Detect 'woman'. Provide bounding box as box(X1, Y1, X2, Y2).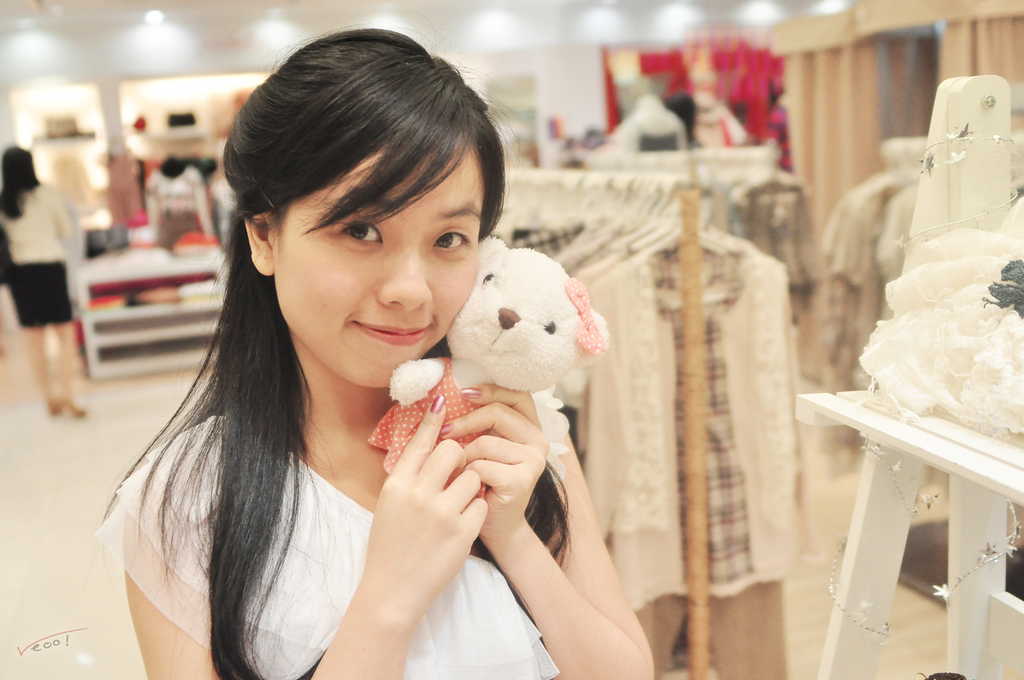
box(0, 144, 86, 419).
